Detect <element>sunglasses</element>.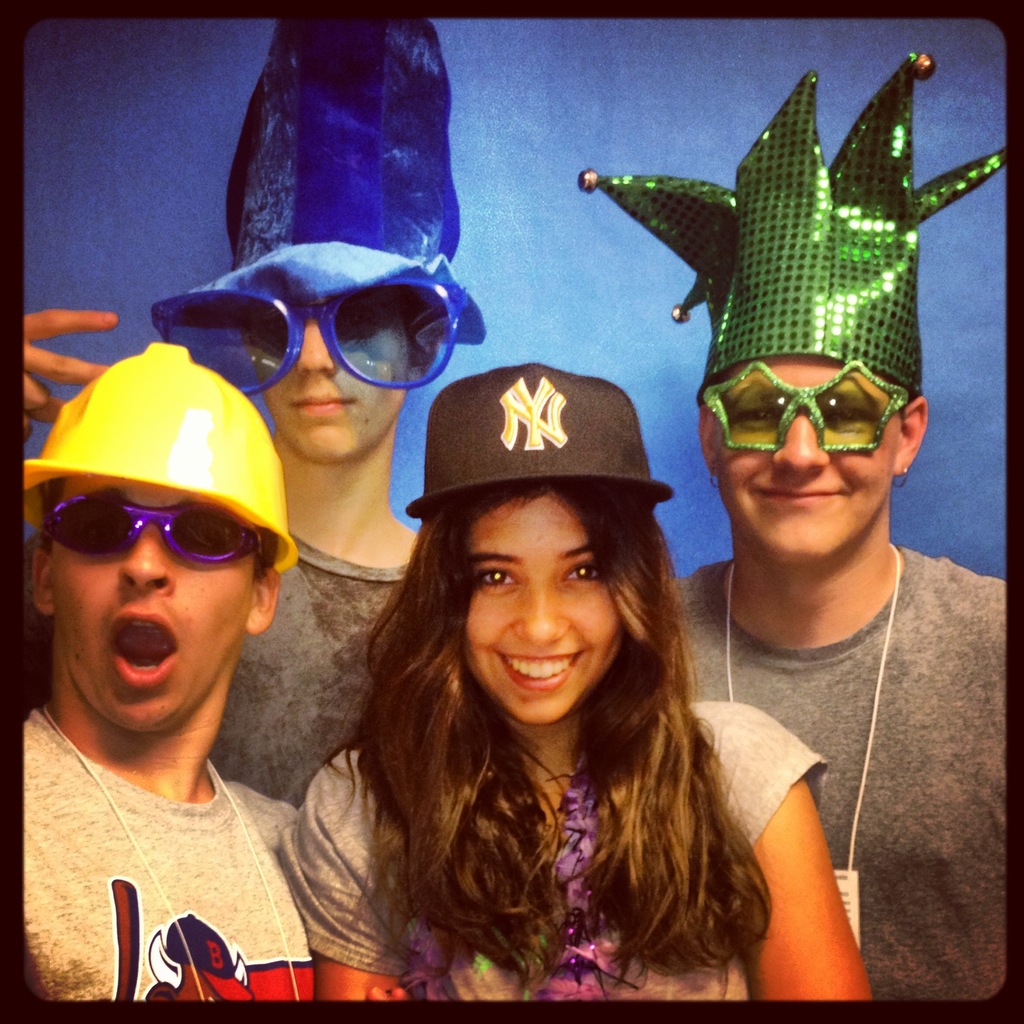
Detected at bbox(36, 495, 279, 572).
